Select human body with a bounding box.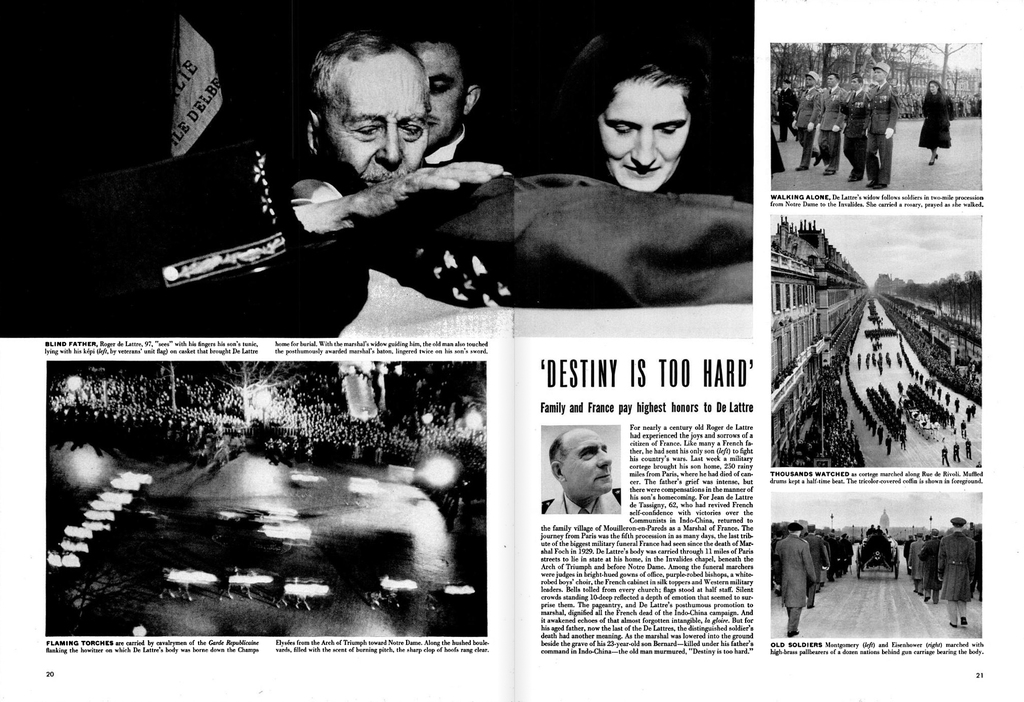
bbox(422, 125, 491, 164).
